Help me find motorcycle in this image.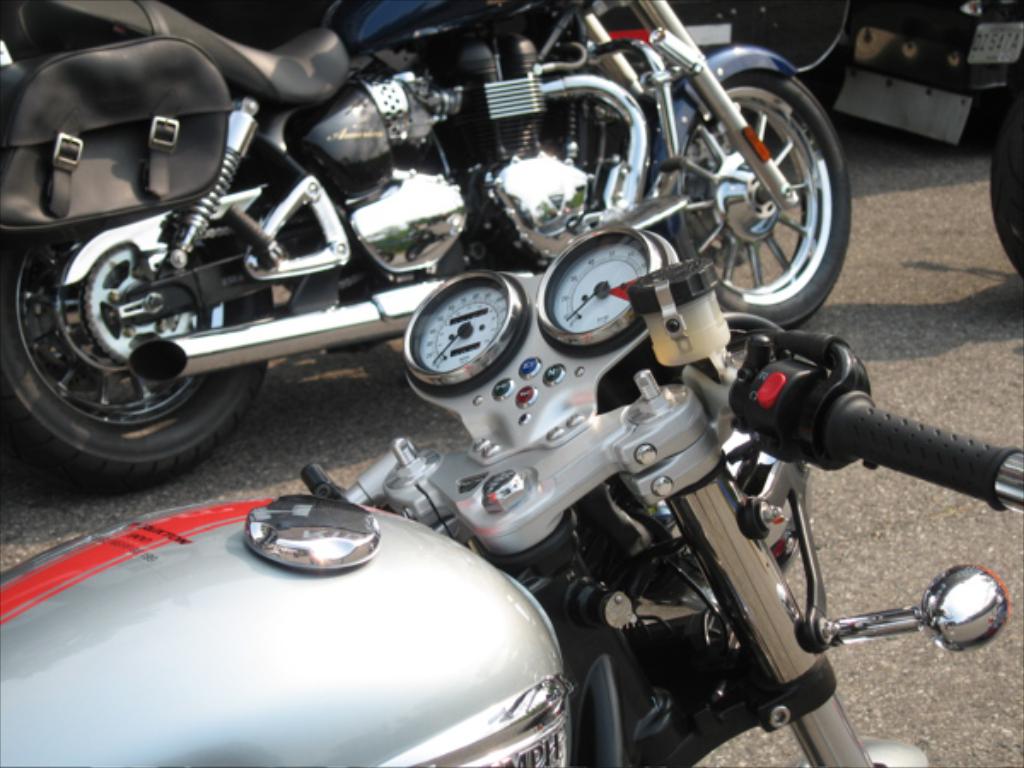
Found it: Rect(36, 0, 833, 480).
